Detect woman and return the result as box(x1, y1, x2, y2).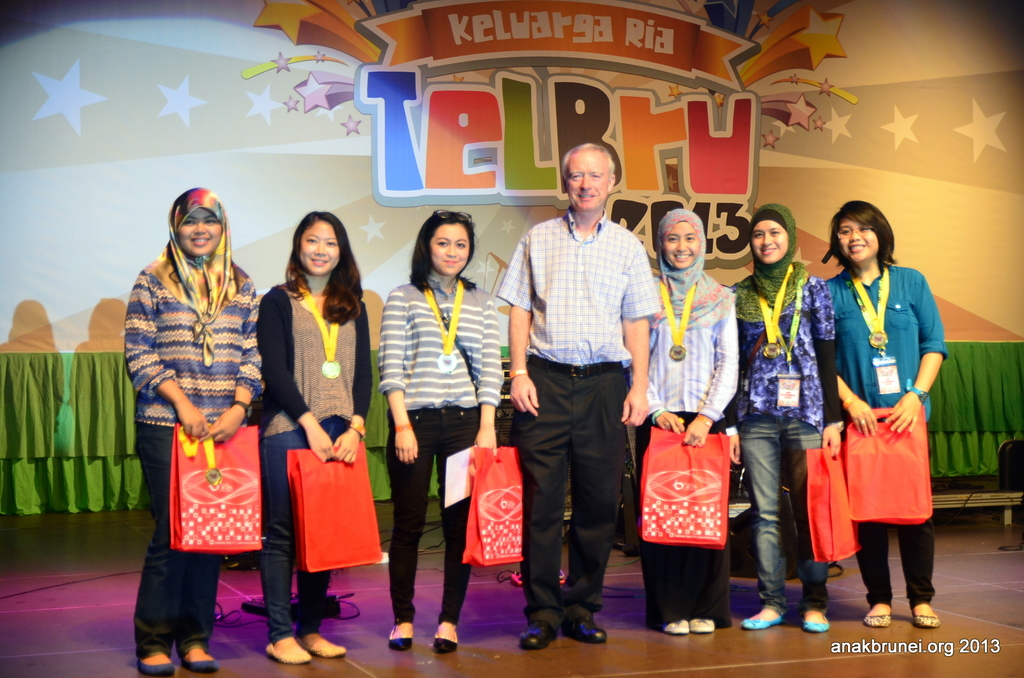
box(255, 206, 375, 645).
